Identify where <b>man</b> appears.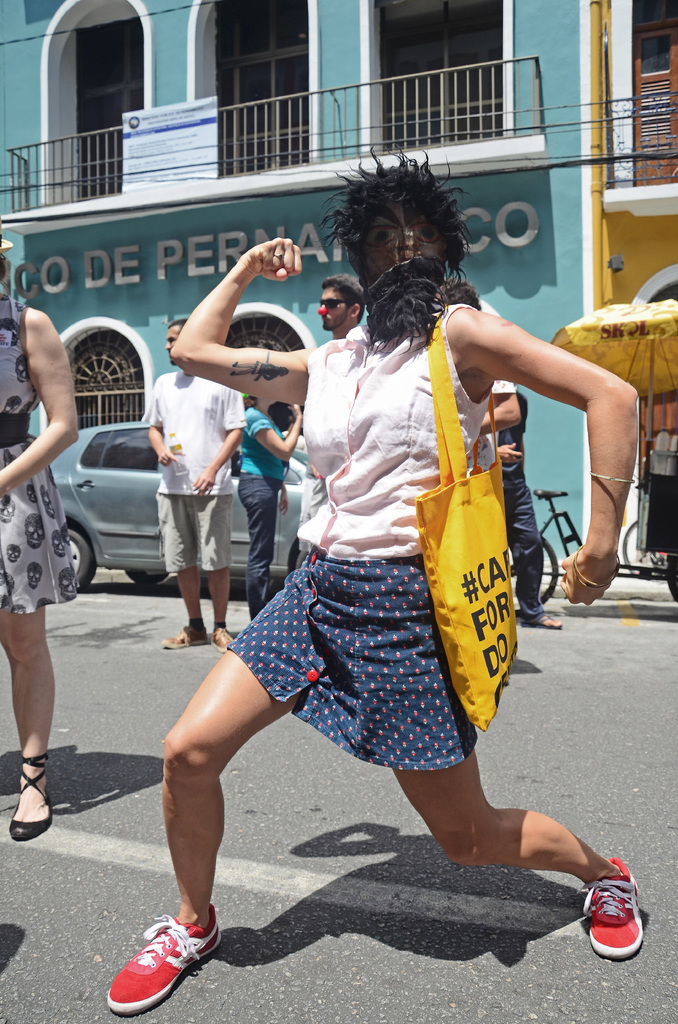
Appears at 105, 143, 643, 1015.
